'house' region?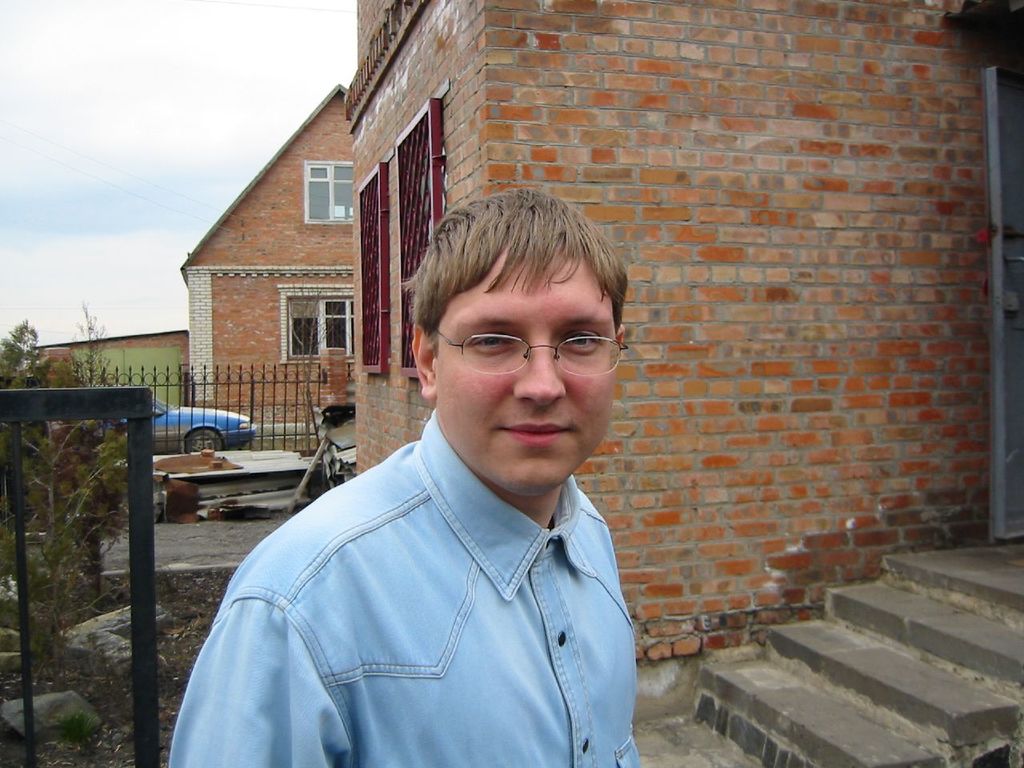
(left=179, top=81, right=359, bottom=446)
